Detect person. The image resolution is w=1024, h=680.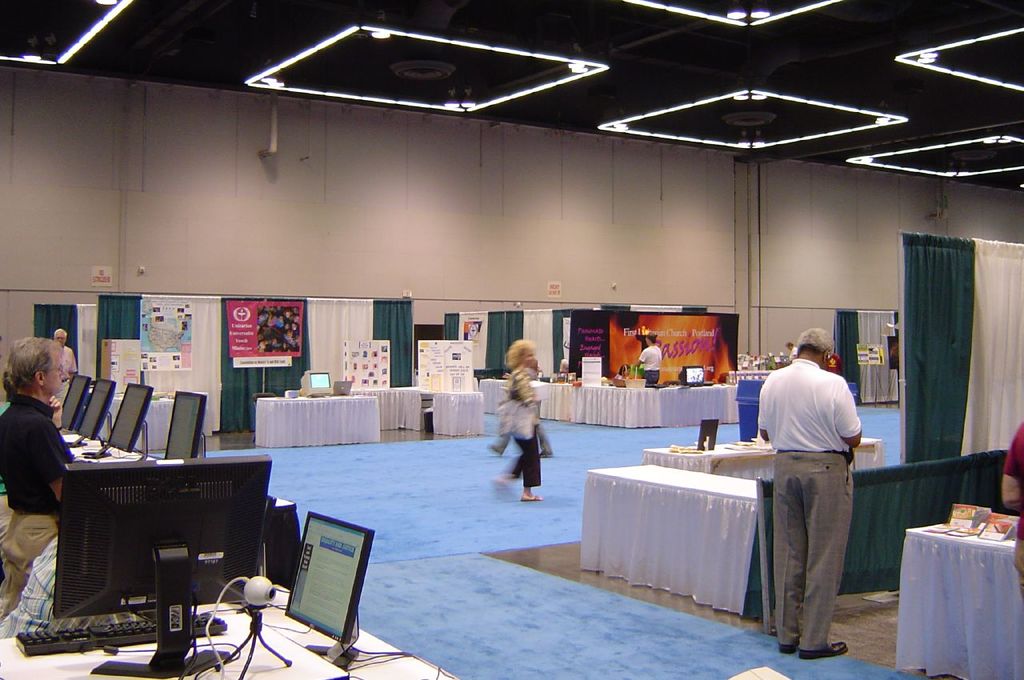
Rect(634, 334, 661, 390).
